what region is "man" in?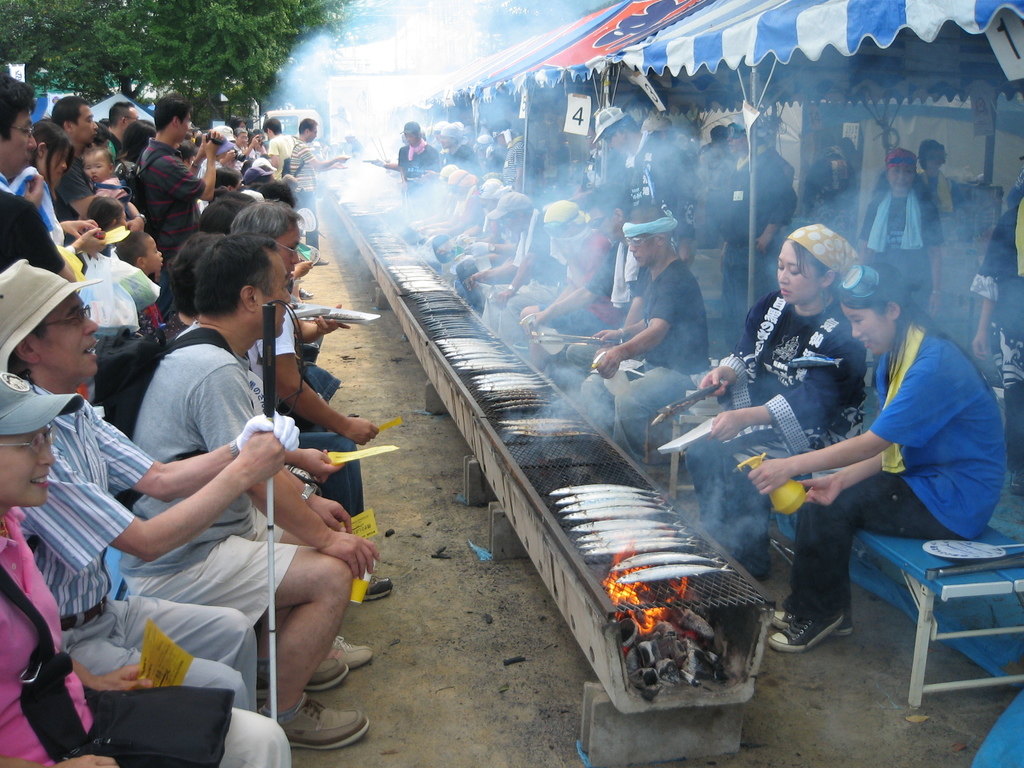
select_region(597, 104, 699, 278).
